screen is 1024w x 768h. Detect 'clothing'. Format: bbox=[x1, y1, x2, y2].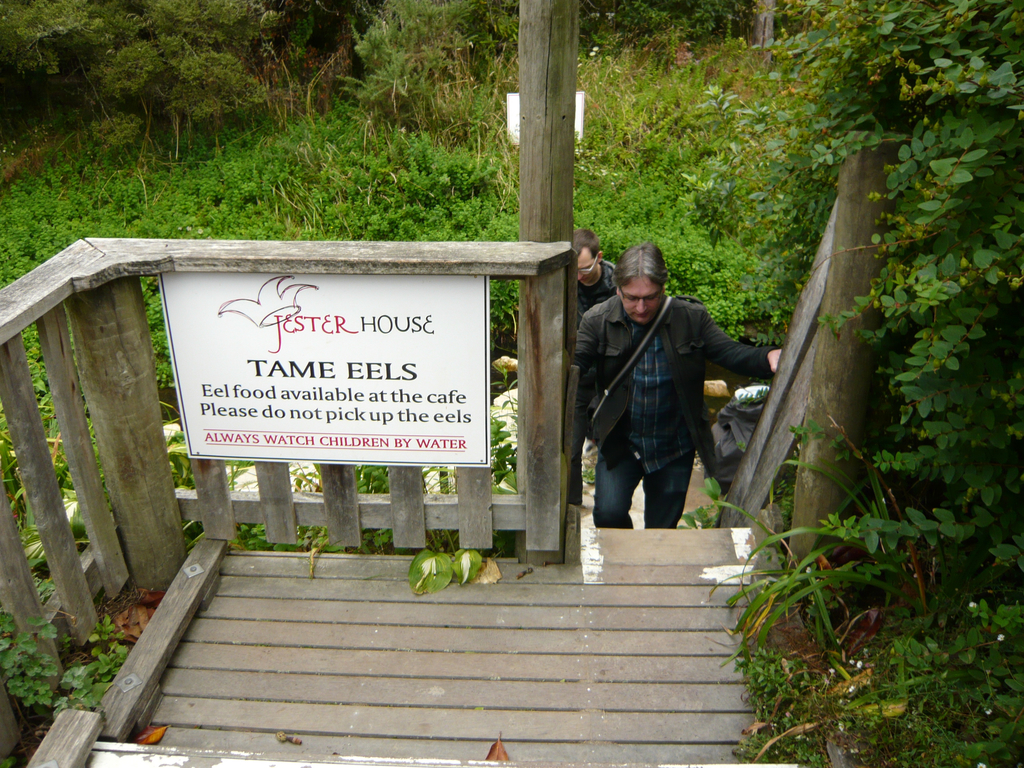
bbox=[573, 248, 753, 541].
